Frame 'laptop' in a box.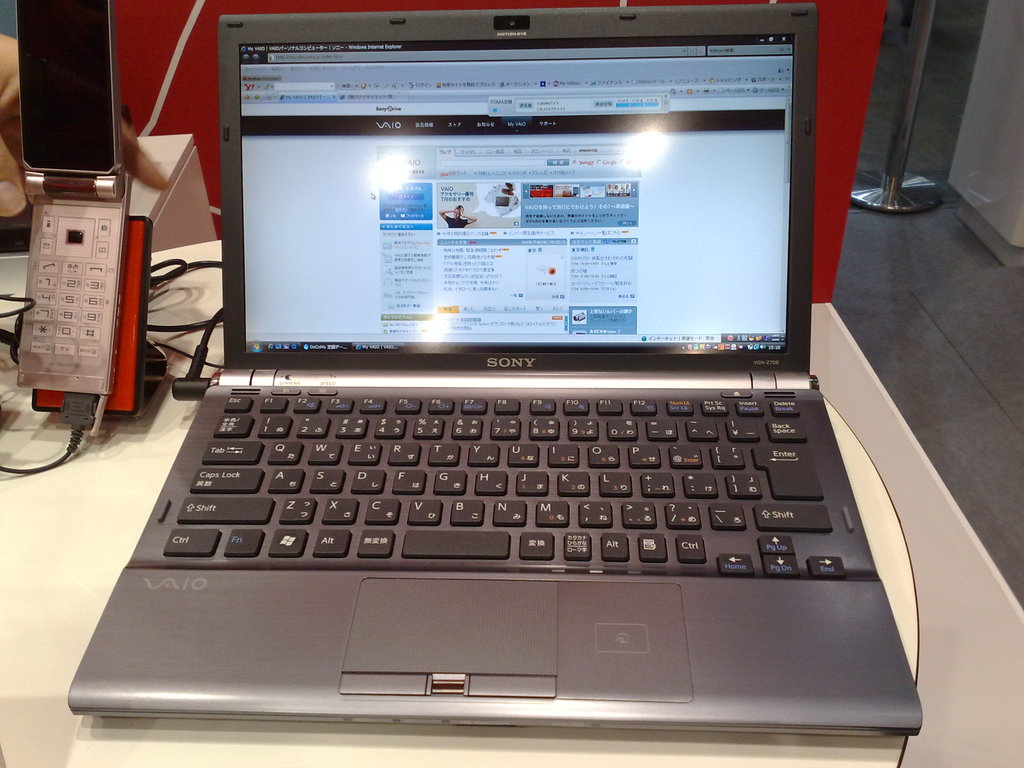
[left=65, top=0, right=924, bottom=723].
